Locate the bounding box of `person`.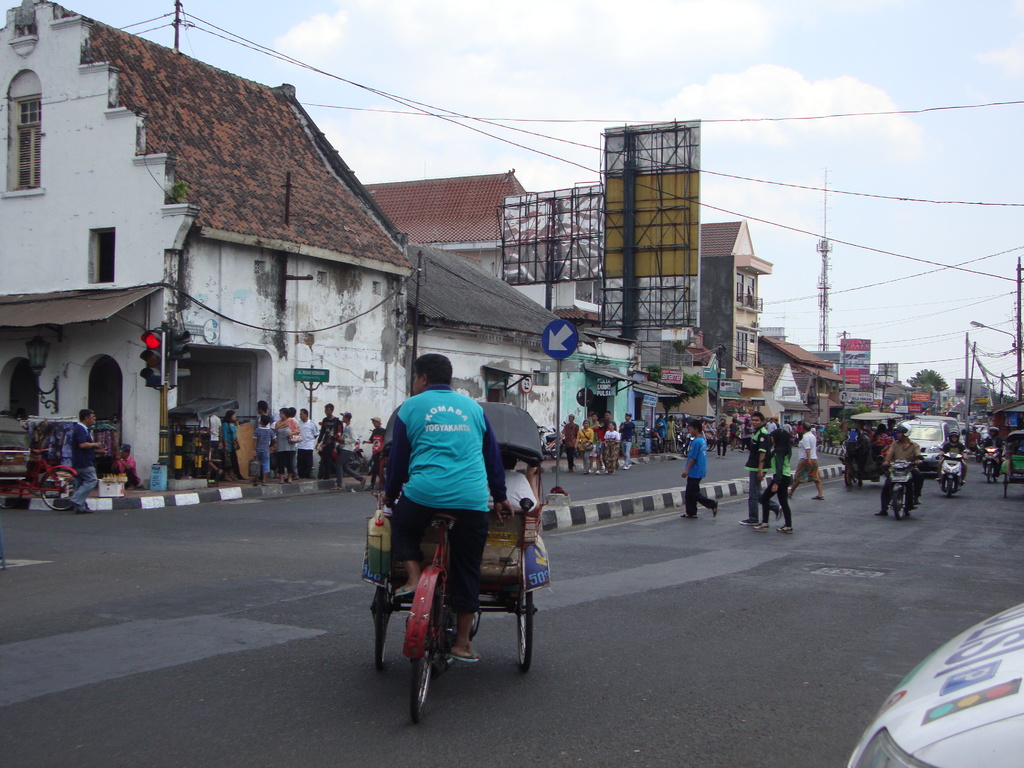
Bounding box: (579,419,592,475).
